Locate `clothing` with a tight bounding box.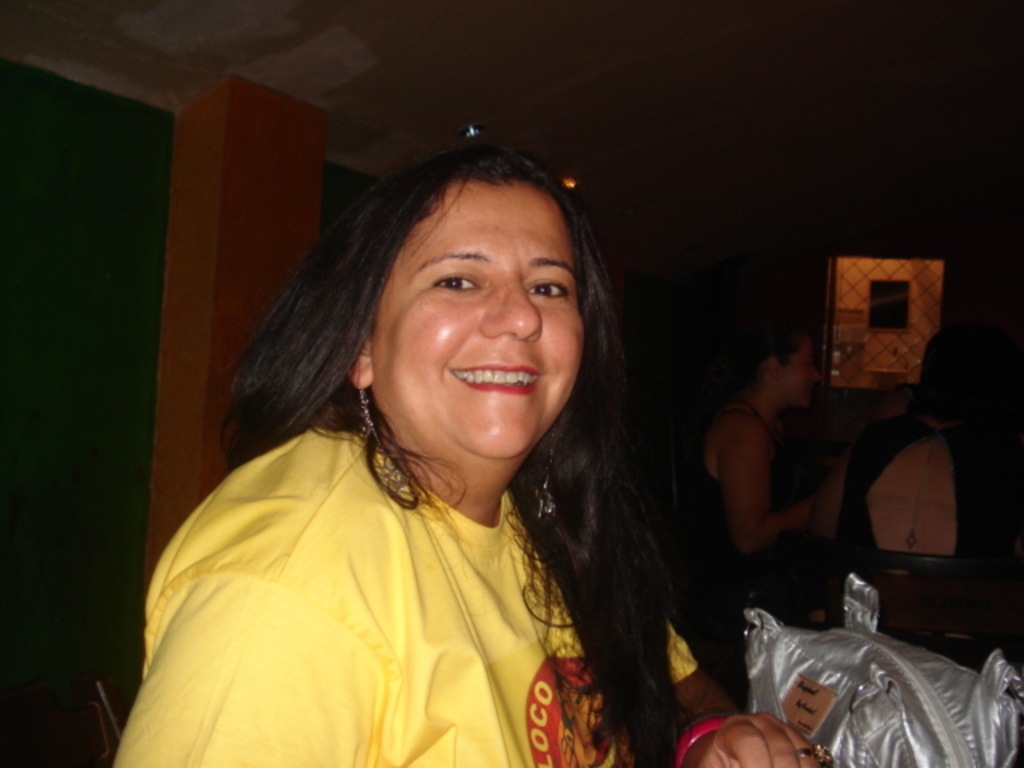
<bbox>664, 392, 781, 643</bbox>.
